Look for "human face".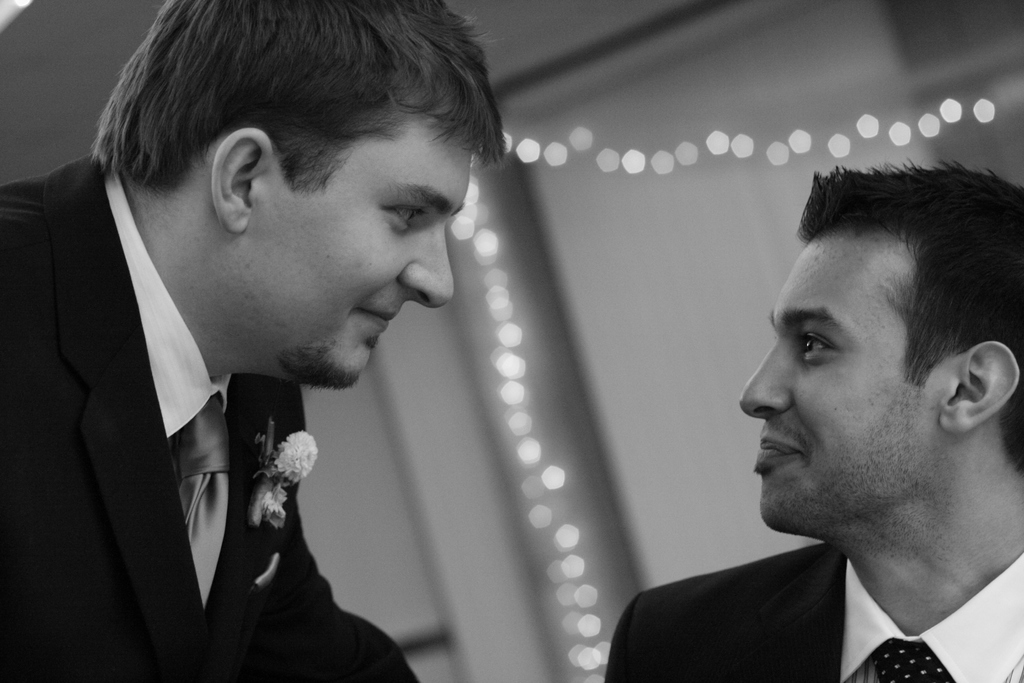
Found: (left=741, top=223, right=945, bottom=527).
